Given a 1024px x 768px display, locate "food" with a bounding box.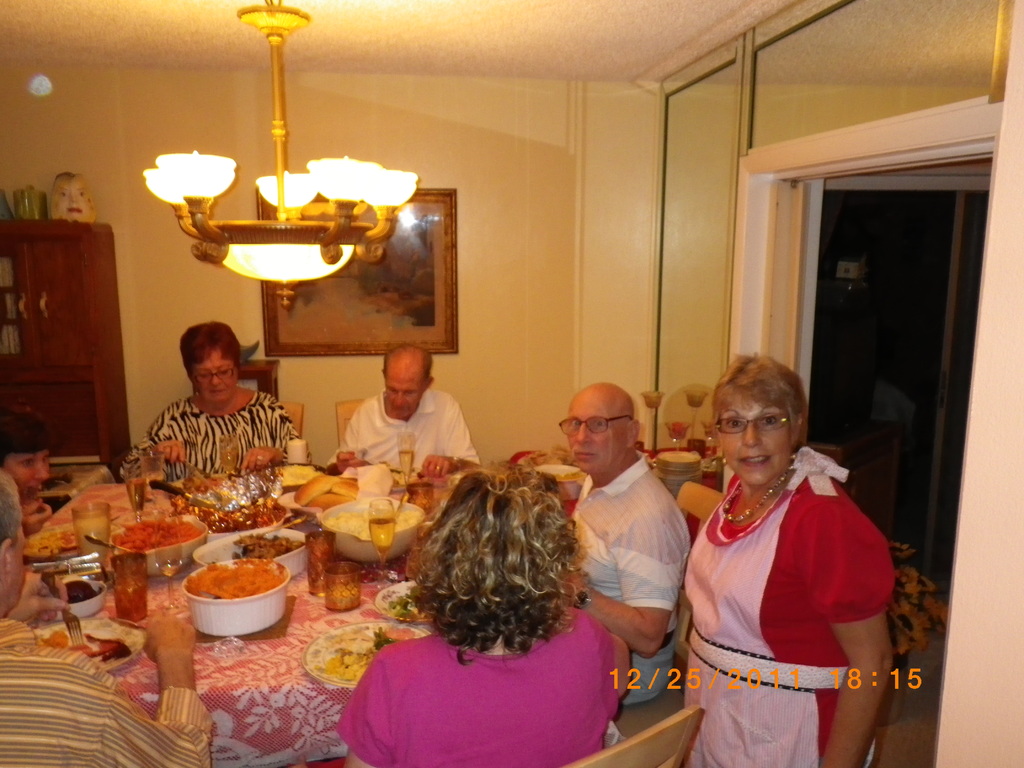
Located: (319, 499, 435, 554).
